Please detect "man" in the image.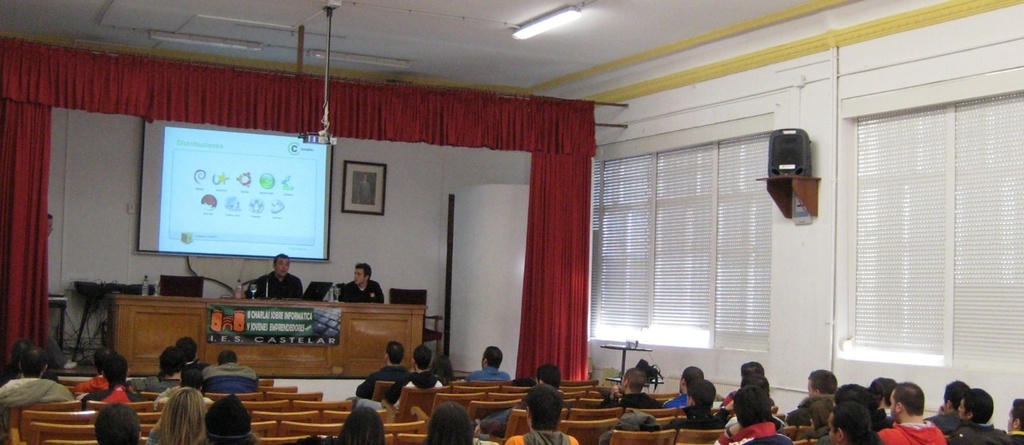
[left=938, top=386, right=1009, bottom=444].
